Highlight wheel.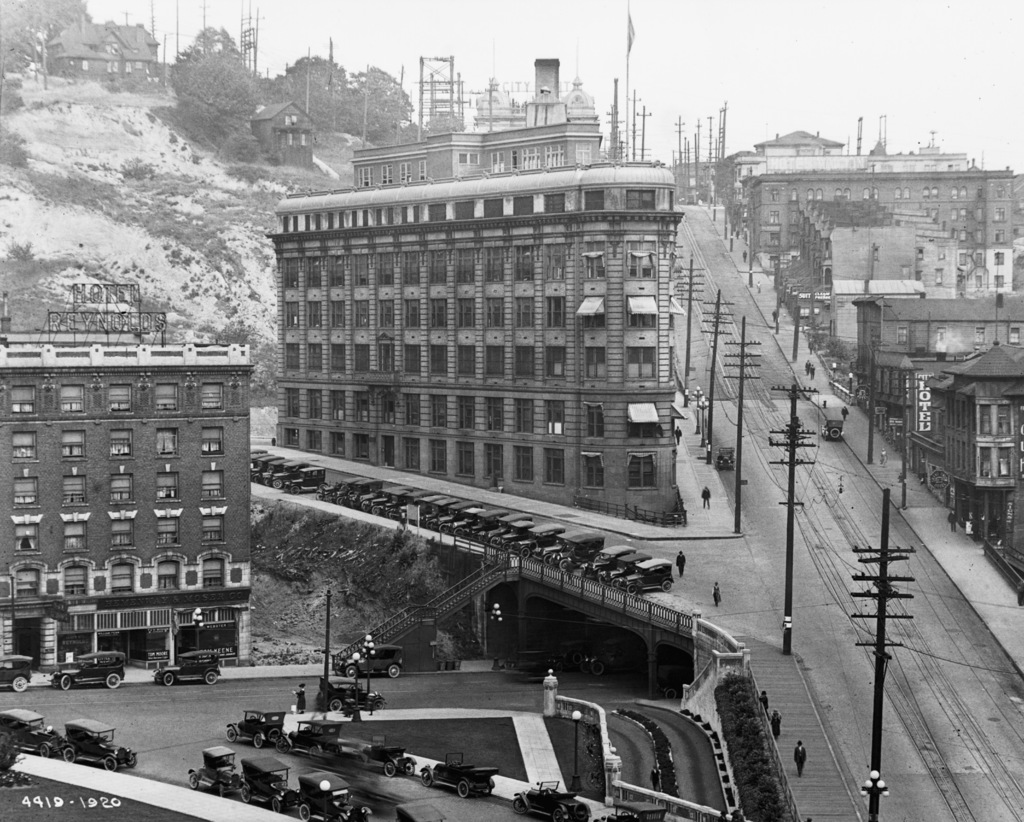
Highlighted region: 418,766,435,787.
